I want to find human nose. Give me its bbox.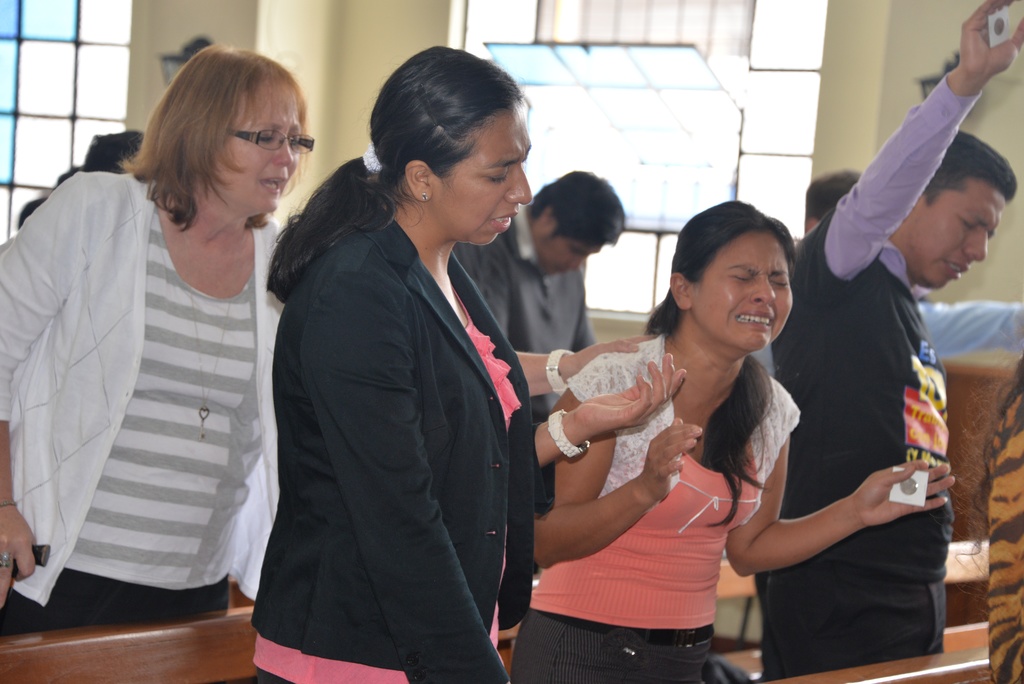
BBox(965, 227, 989, 262).
